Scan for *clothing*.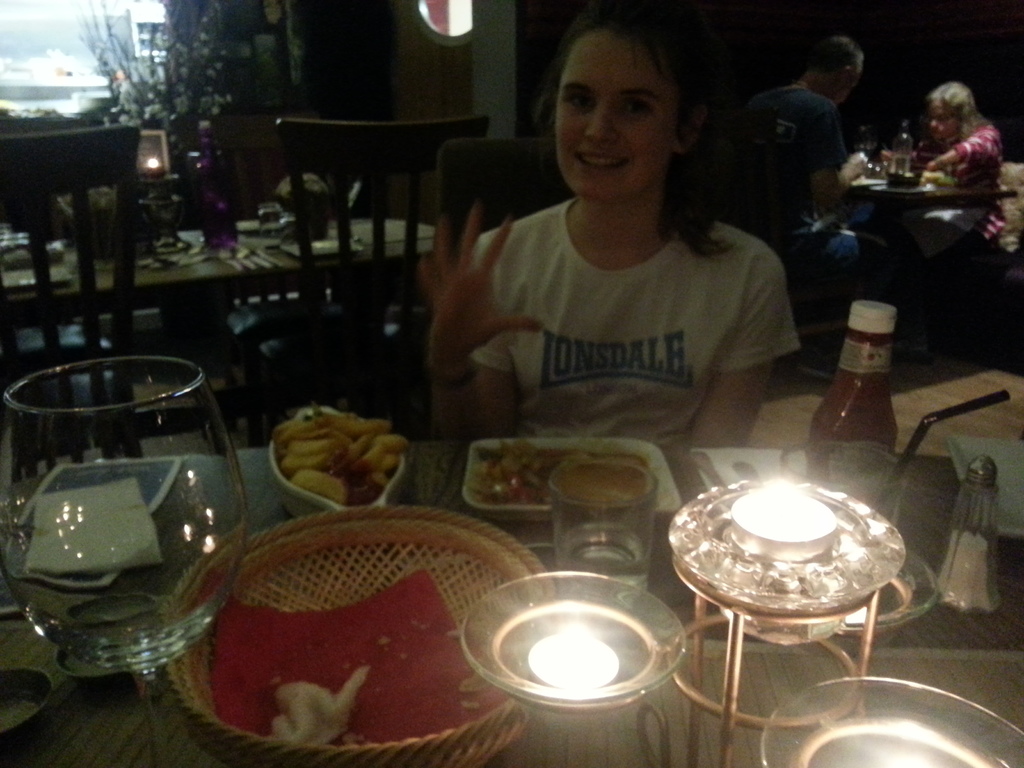
Scan result: 911 113 1006 264.
